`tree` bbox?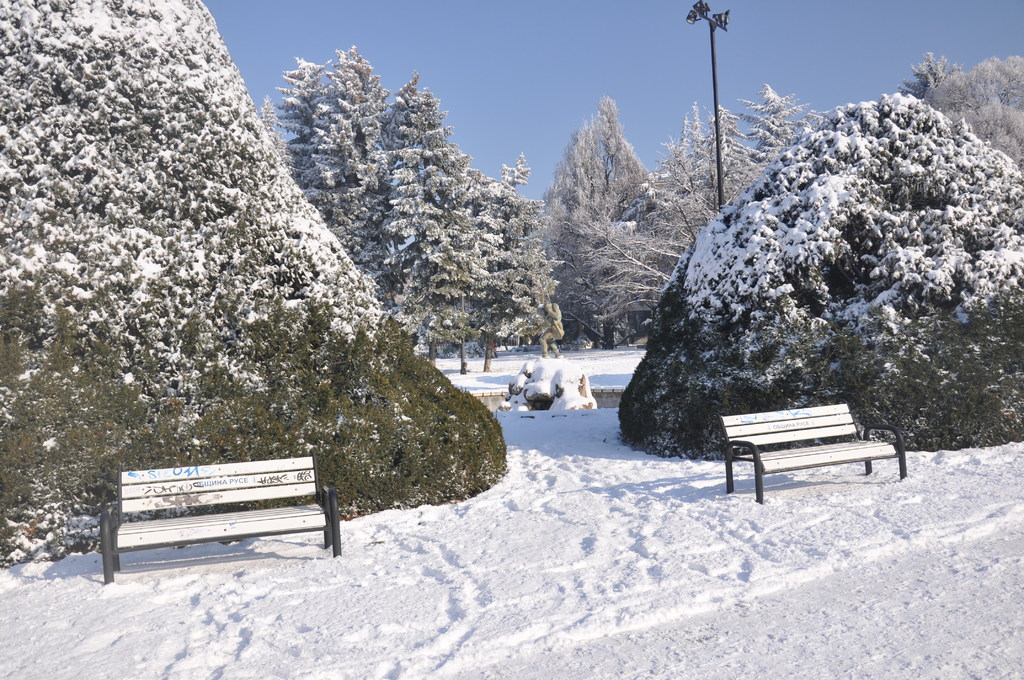
crop(259, 93, 292, 170)
